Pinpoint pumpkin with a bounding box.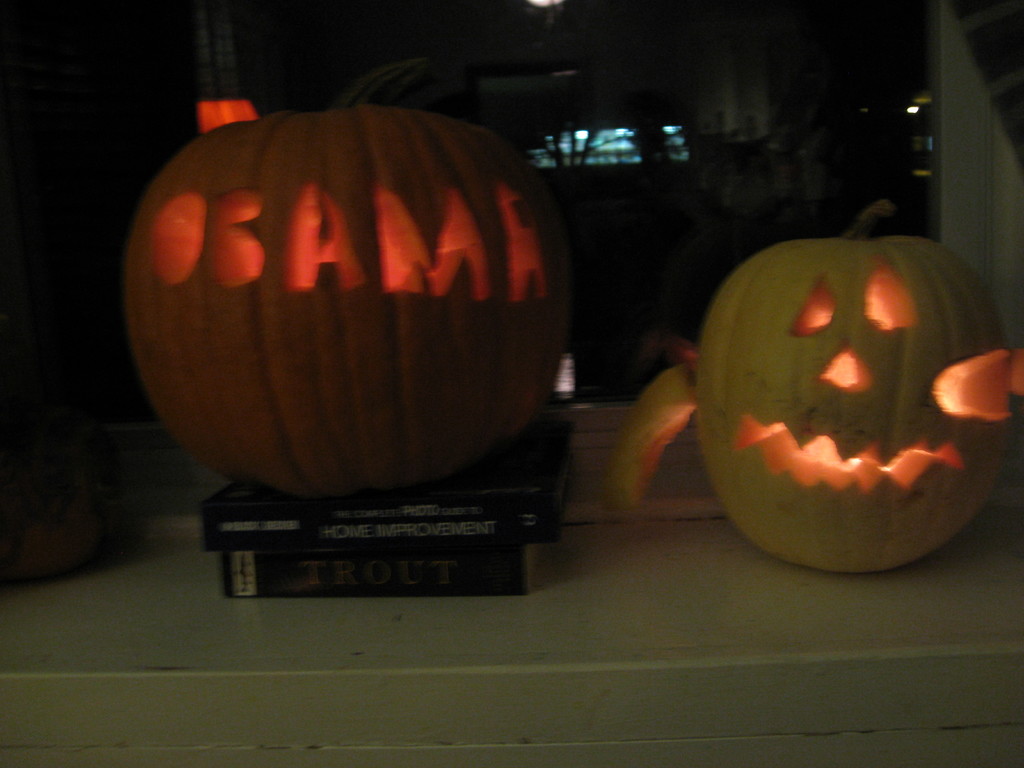
select_region(119, 94, 570, 506).
